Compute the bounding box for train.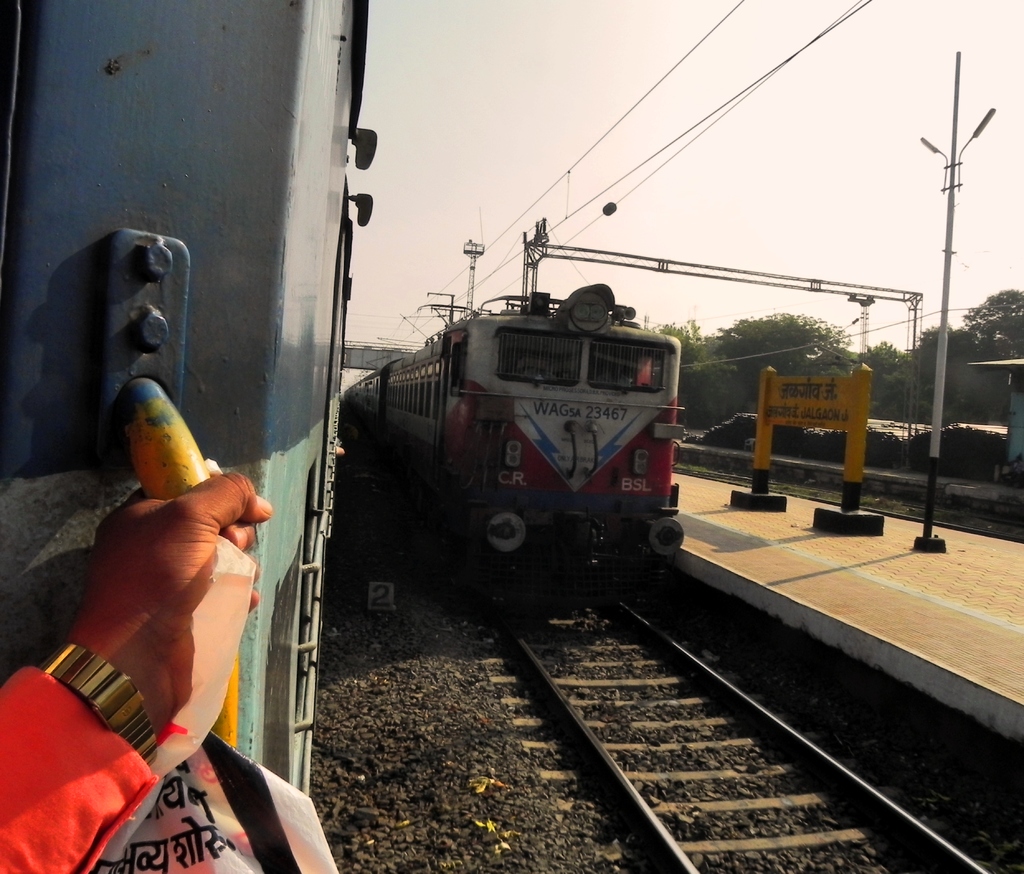
crop(0, 0, 376, 873).
